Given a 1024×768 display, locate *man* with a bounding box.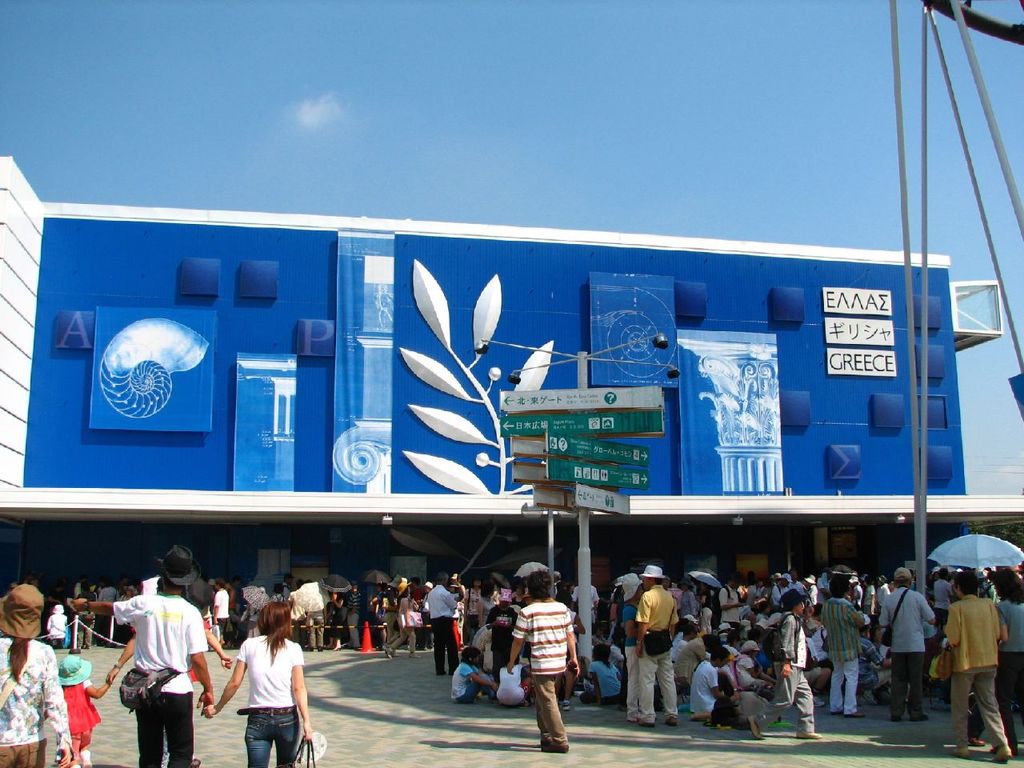
Located: (818,575,866,718).
